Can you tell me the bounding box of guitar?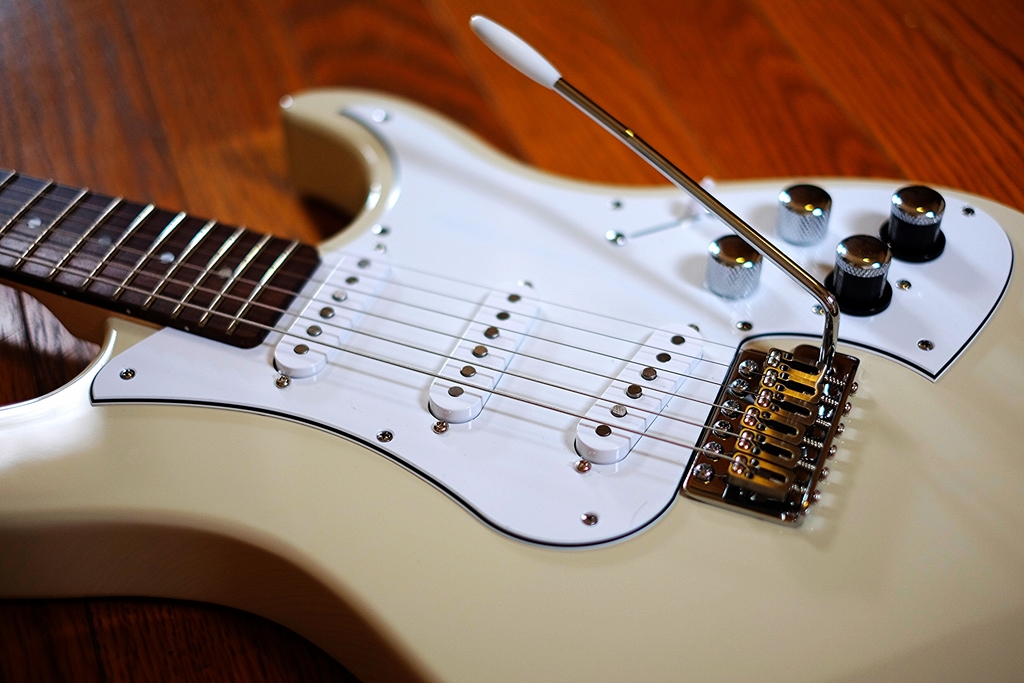
(0,13,1022,682).
